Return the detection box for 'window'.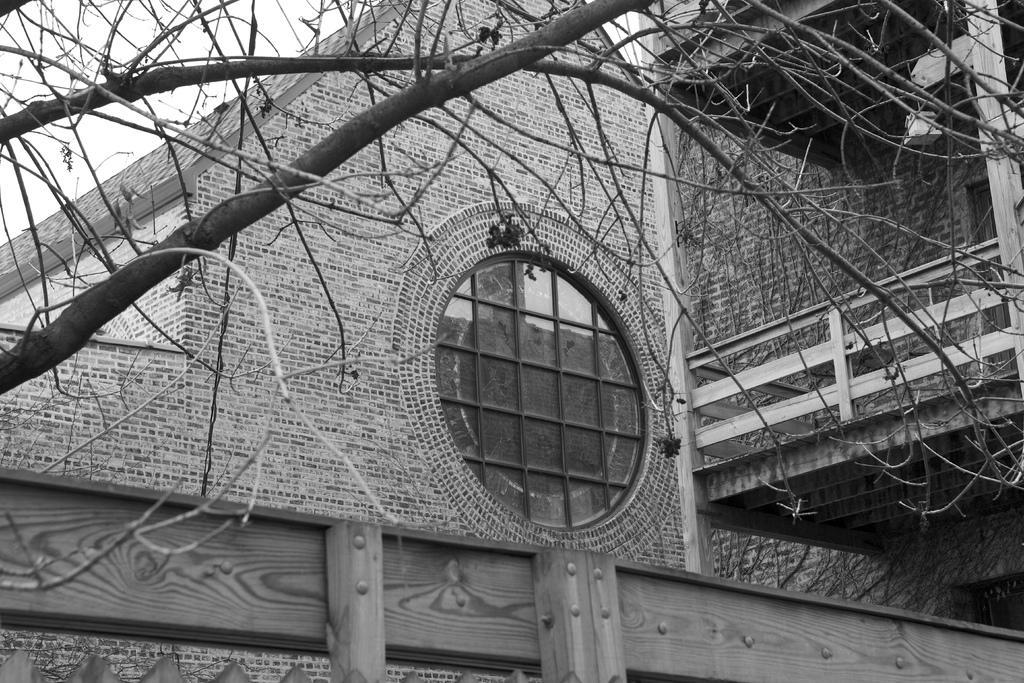
select_region(431, 236, 661, 527).
